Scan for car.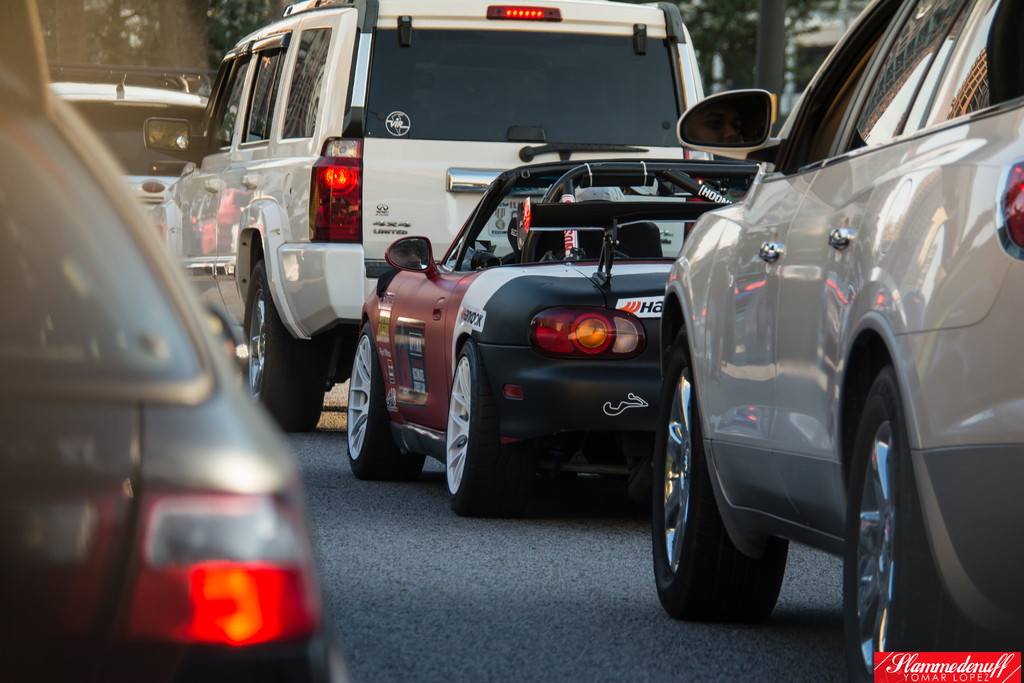
Scan result: bbox=[0, 0, 347, 682].
